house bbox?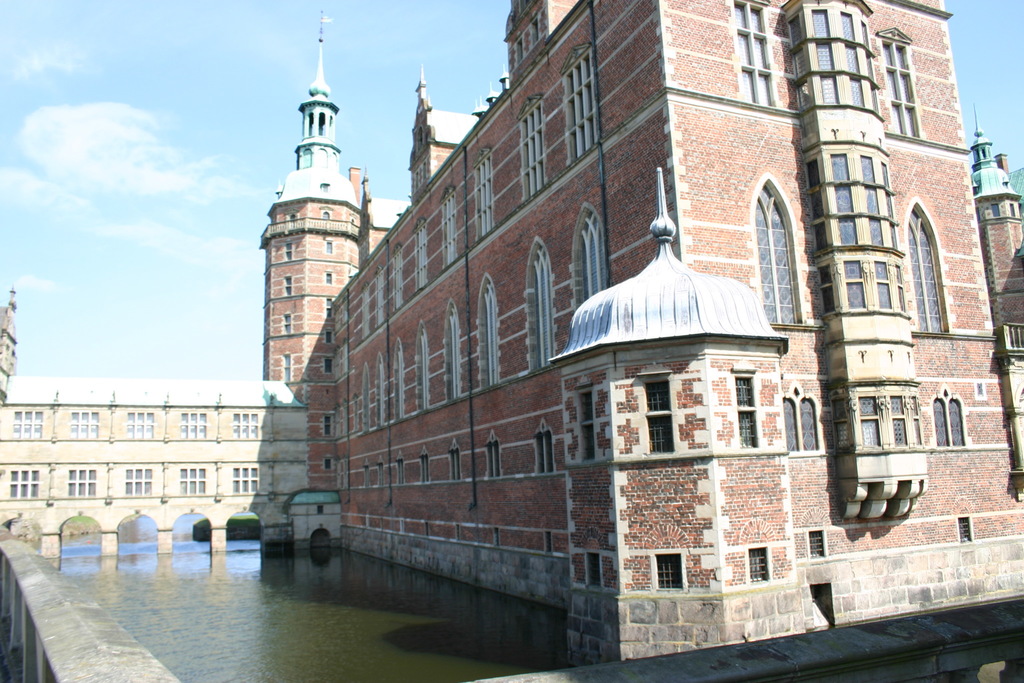
BBox(263, 0, 1023, 597)
